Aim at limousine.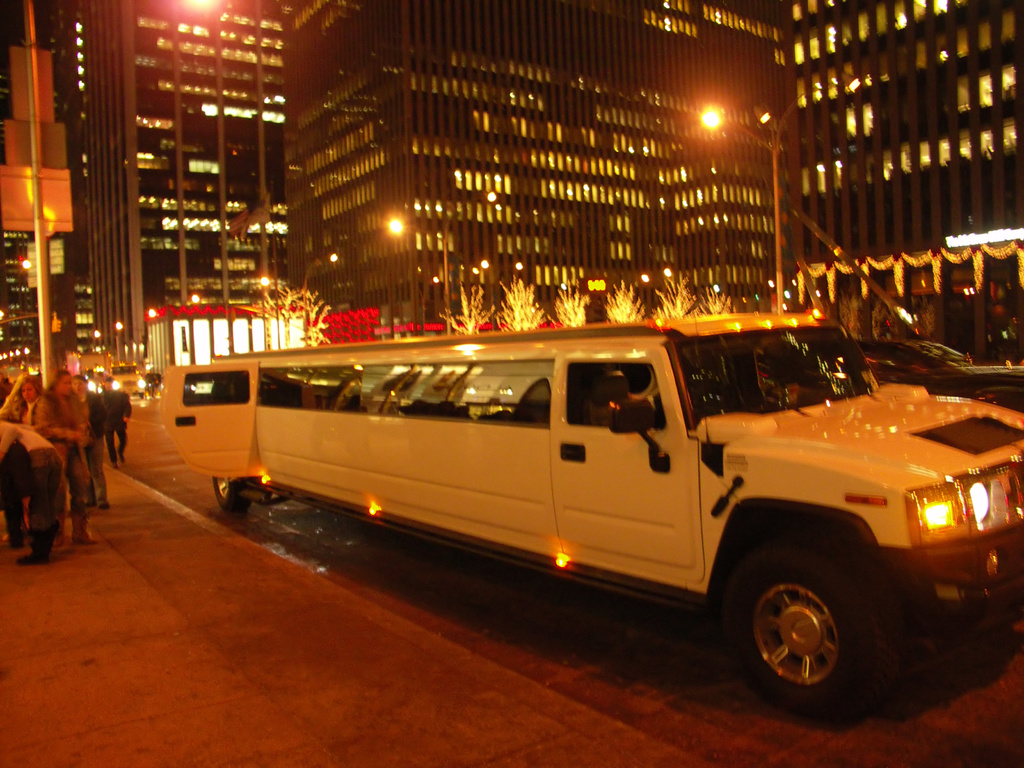
Aimed at box(158, 307, 1023, 723).
